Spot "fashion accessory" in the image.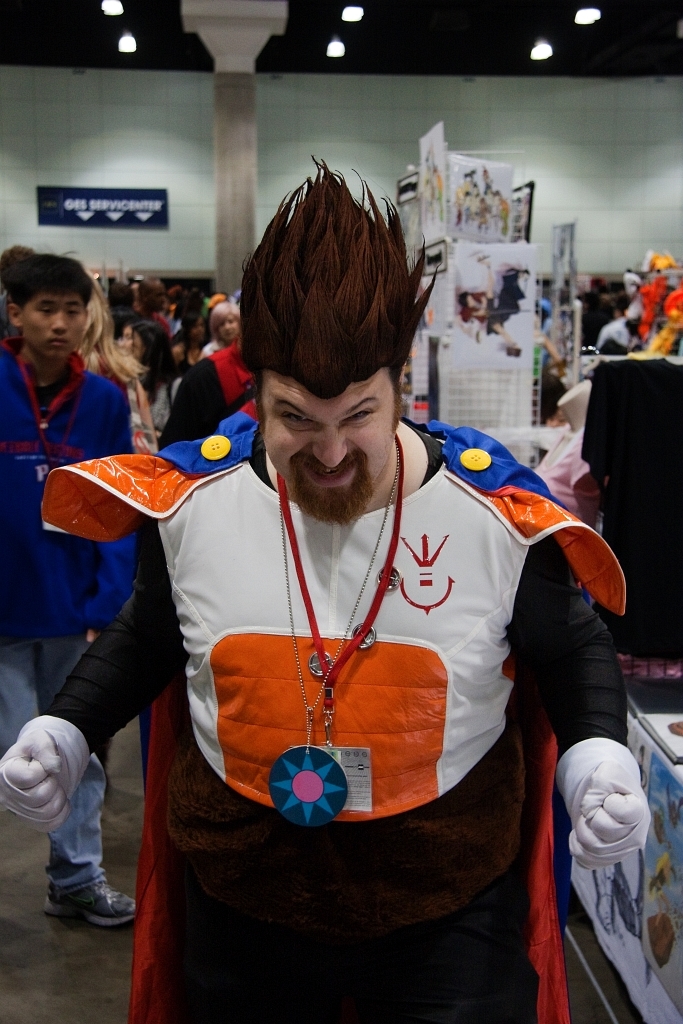
"fashion accessory" found at Rect(266, 444, 399, 829).
